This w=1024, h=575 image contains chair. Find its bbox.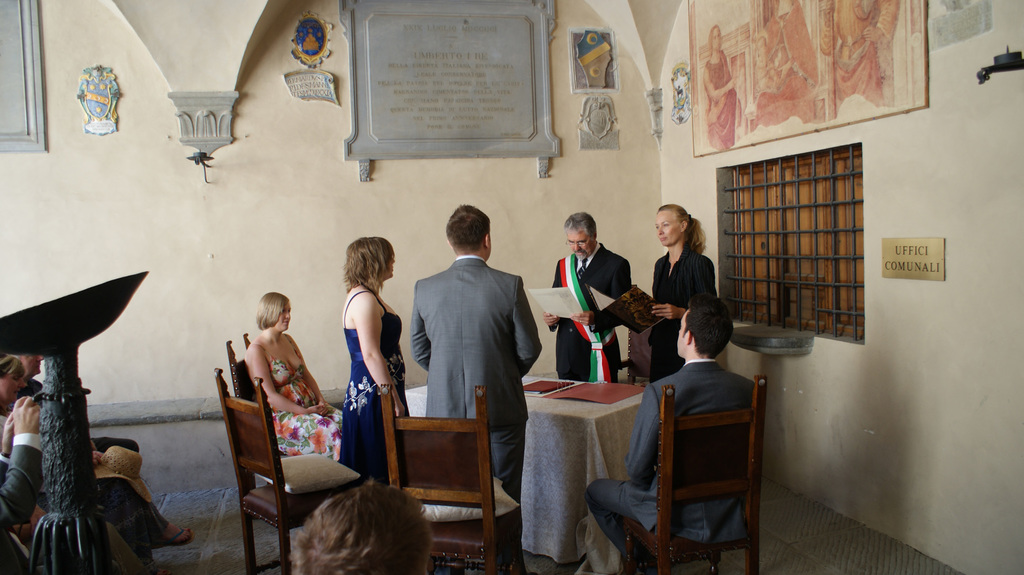
{"left": 225, "top": 335, "right": 256, "bottom": 400}.
